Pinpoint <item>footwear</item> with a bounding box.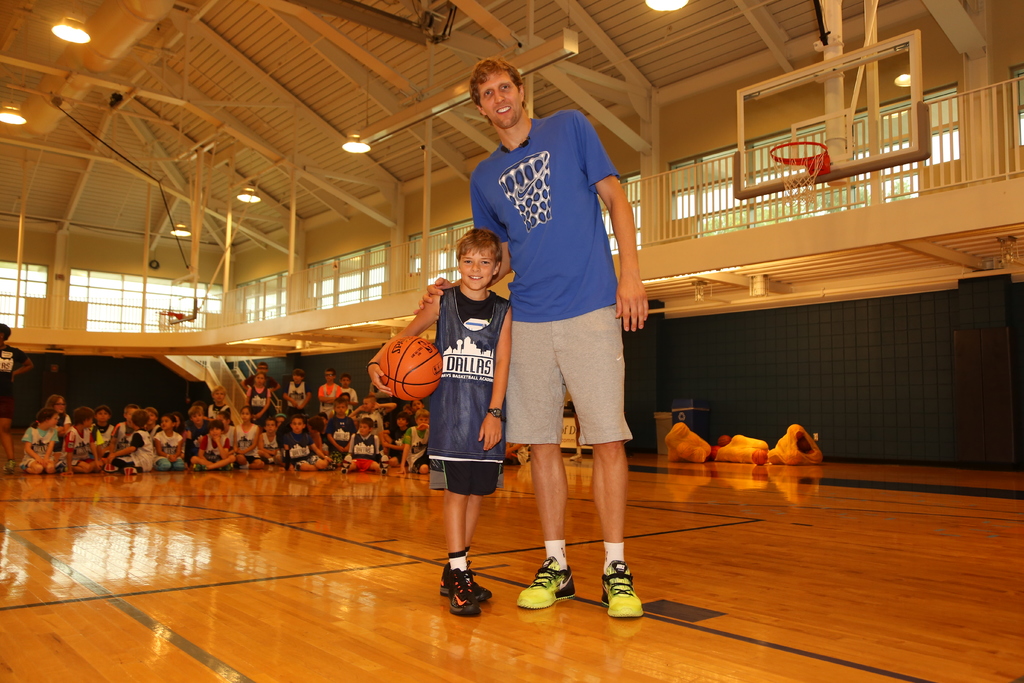
[222, 464, 232, 471].
